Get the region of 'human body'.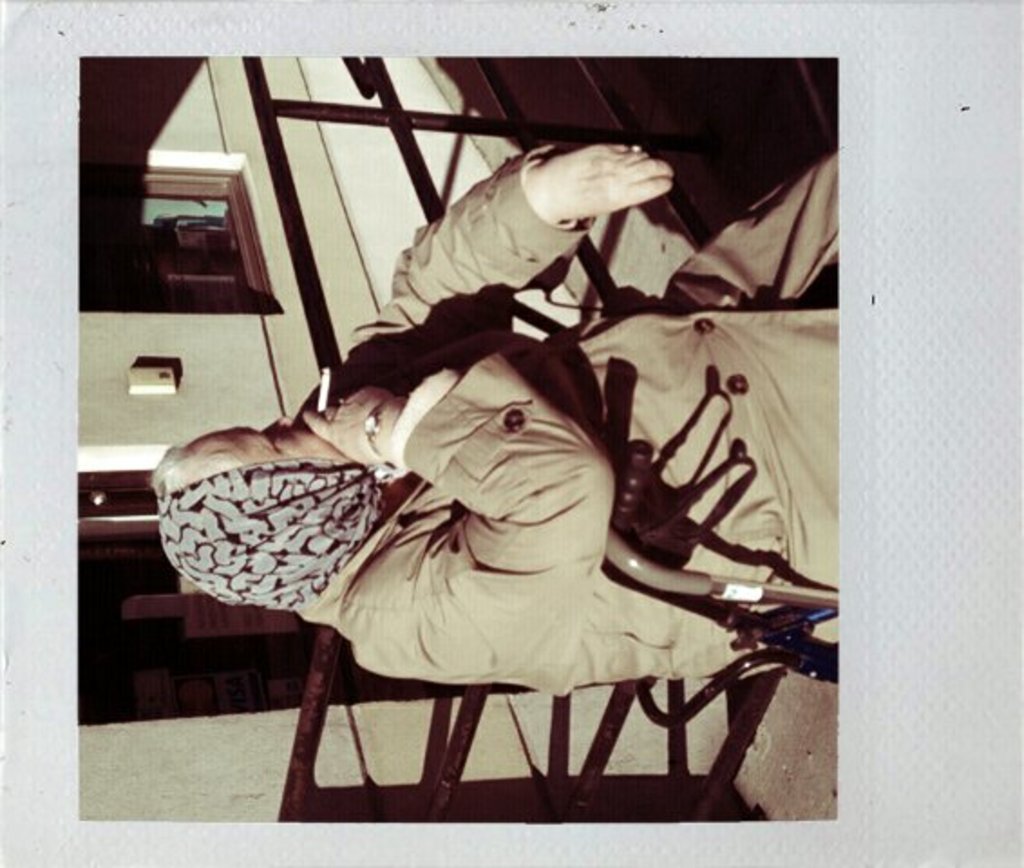
detection(163, 137, 849, 702).
